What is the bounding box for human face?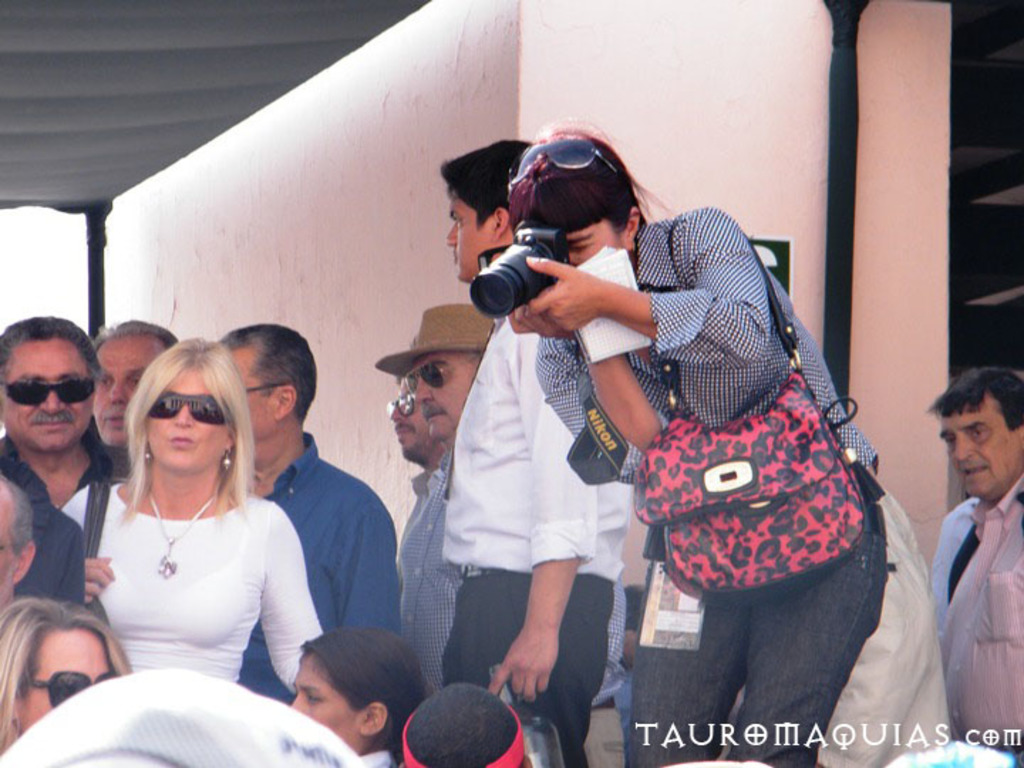
<bbox>220, 348, 277, 435</bbox>.
